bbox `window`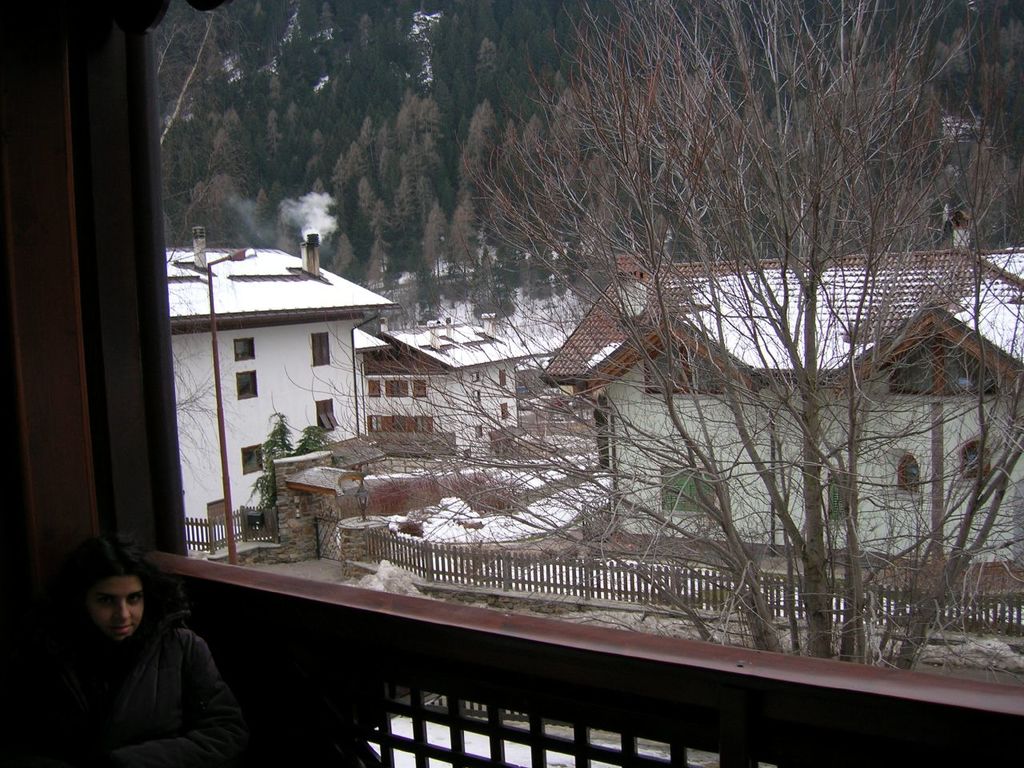
left=818, top=472, right=858, bottom=522
